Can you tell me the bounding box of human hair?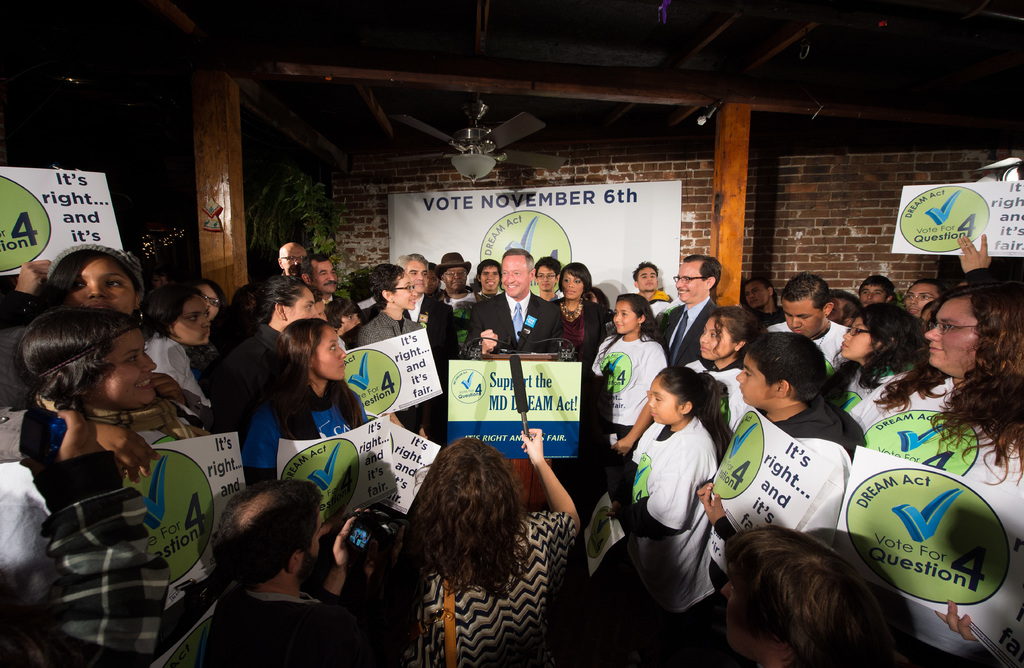
BBox(911, 280, 950, 291).
